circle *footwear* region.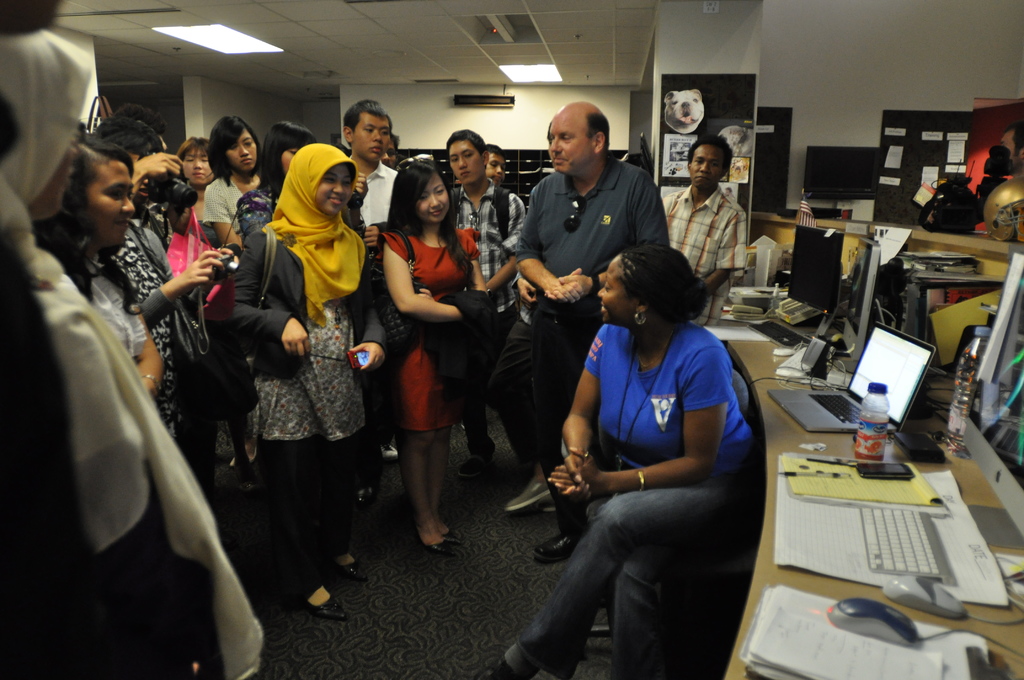
Region: locate(226, 437, 267, 471).
